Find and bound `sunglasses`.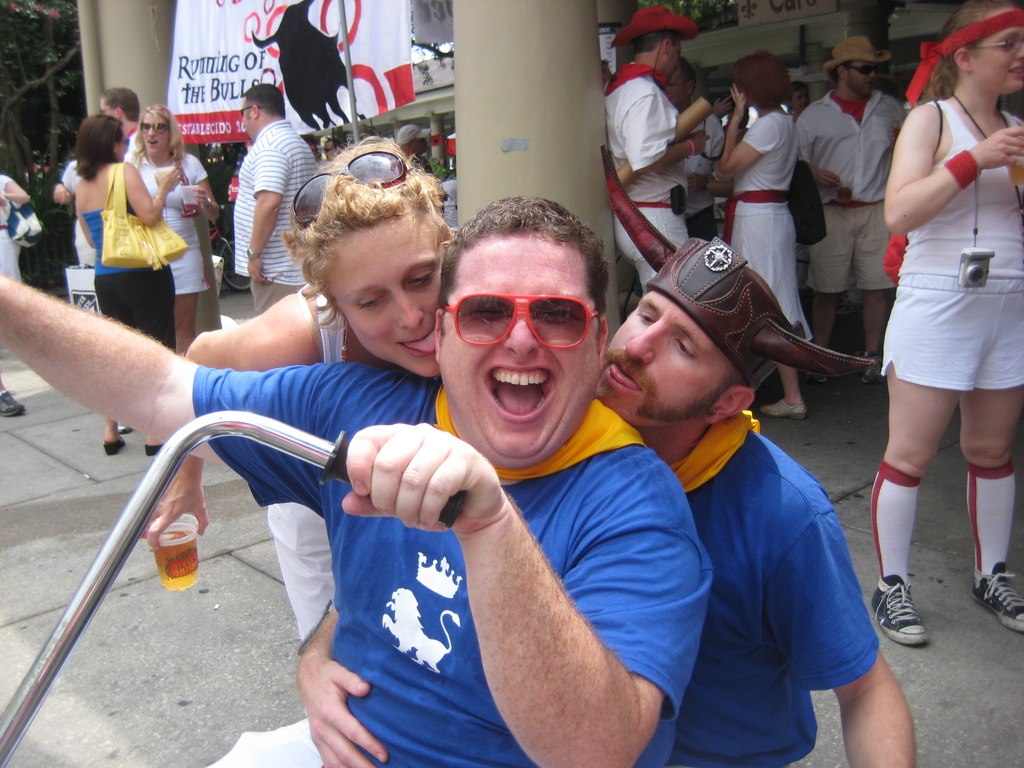
Bound: [x1=295, y1=151, x2=414, y2=229].
